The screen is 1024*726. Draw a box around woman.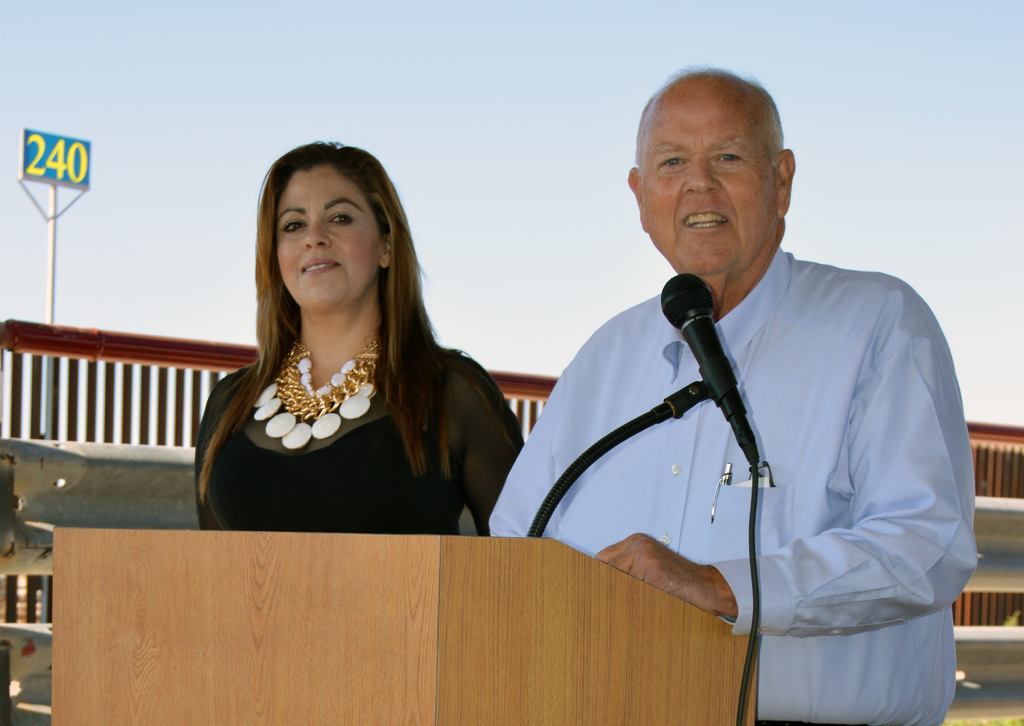
BBox(168, 128, 522, 545).
